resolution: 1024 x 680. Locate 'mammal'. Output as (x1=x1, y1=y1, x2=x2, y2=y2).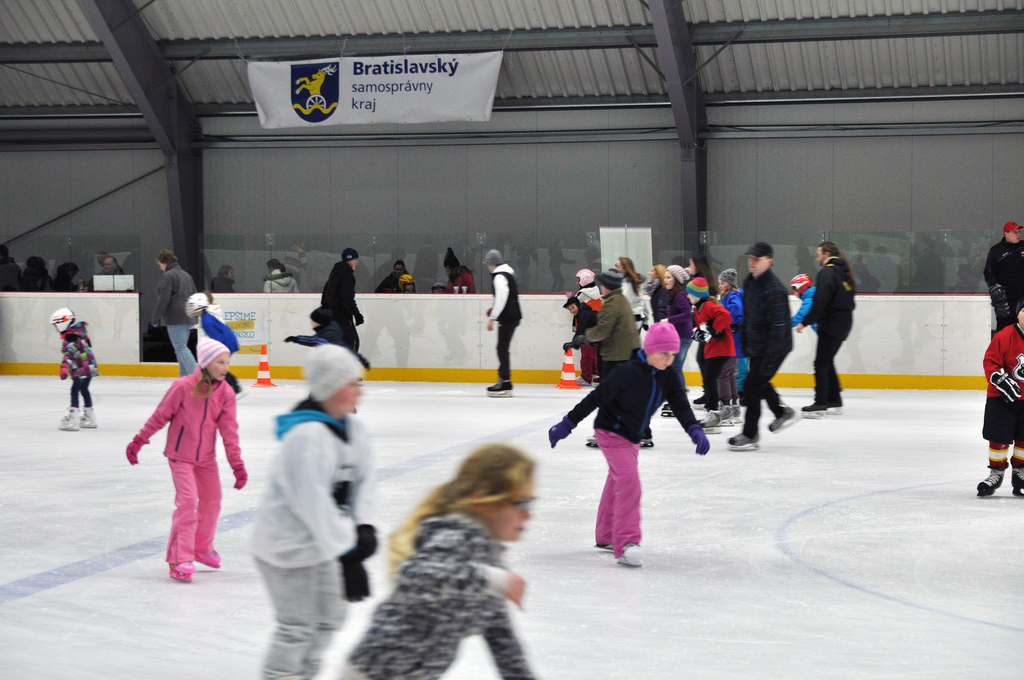
(x1=677, y1=257, x2=694, y2=278).
